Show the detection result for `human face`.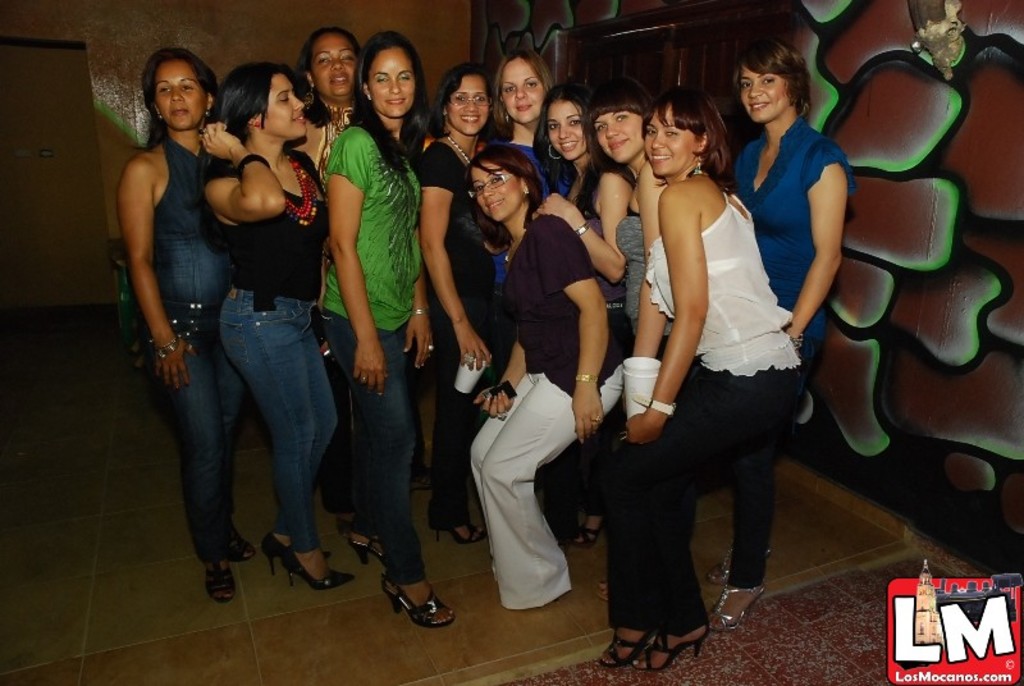
crop(474, 163, 525, 219).
